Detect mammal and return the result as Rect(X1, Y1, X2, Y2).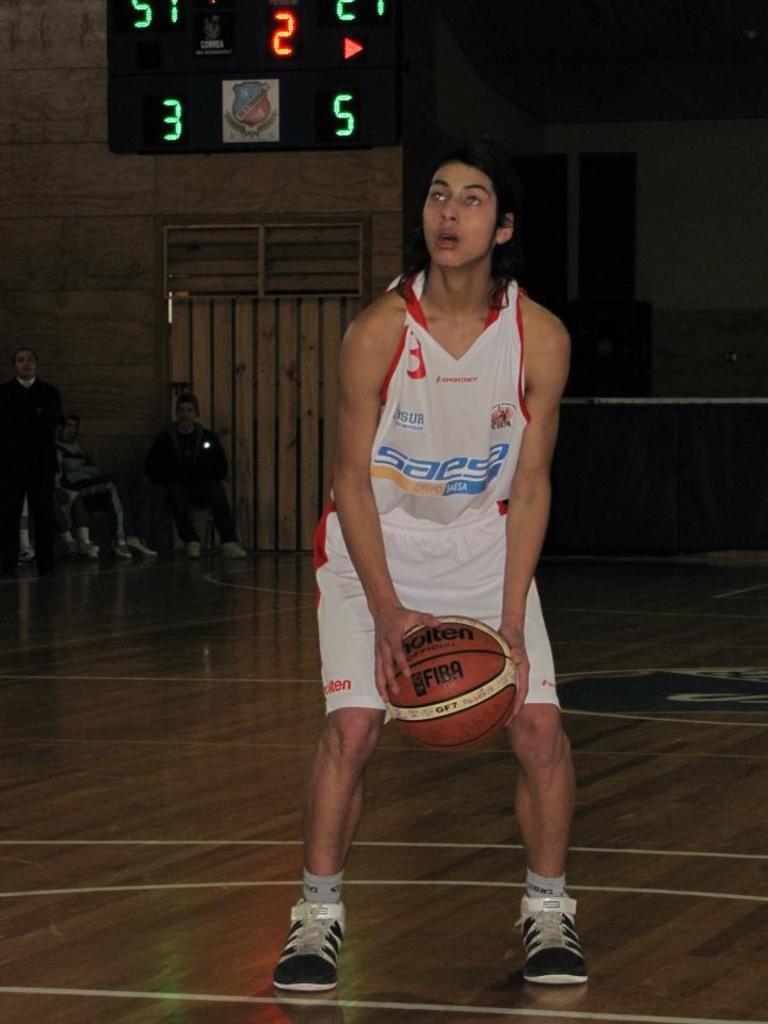
Rect(0, 345, 64, 569).
